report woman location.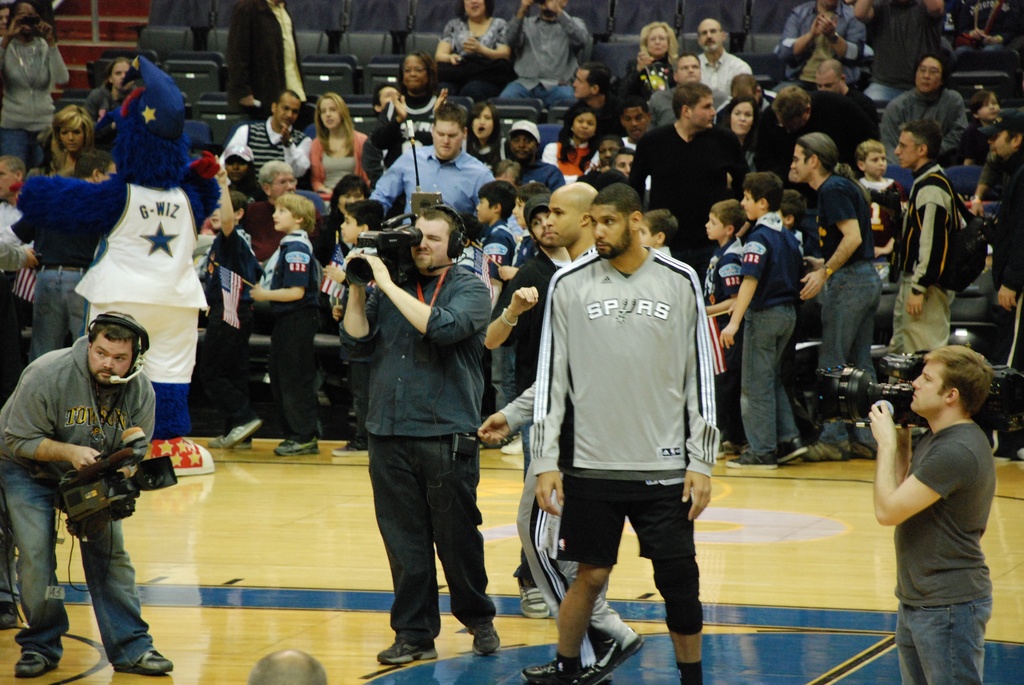
Report: <bbox>306, 86, 373, 201</bbox>.
